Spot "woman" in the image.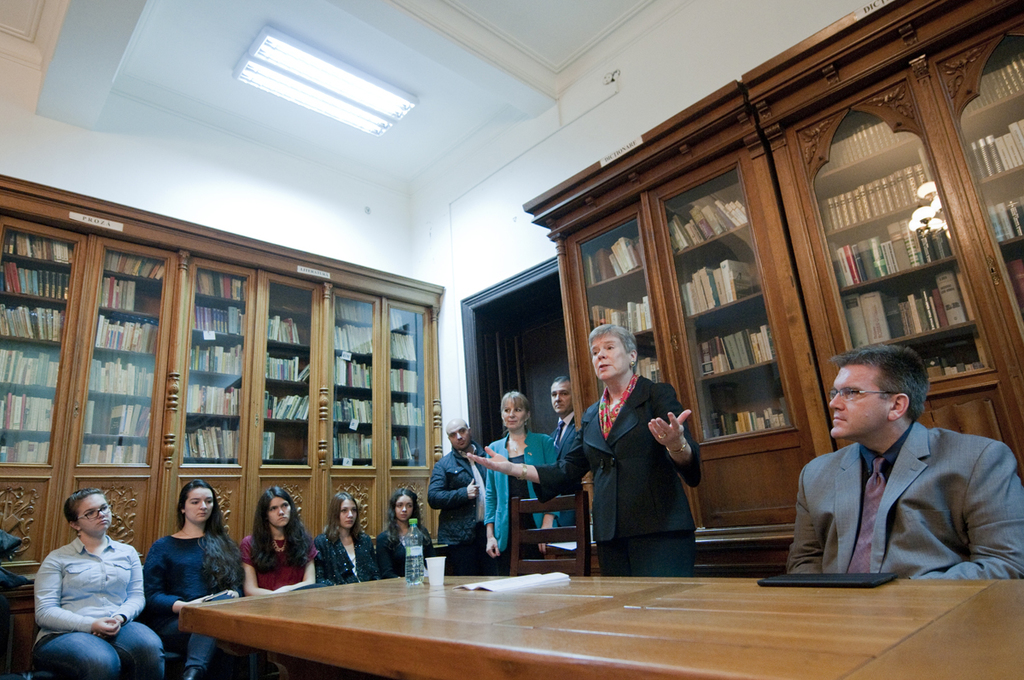
"woman" found at <bbox>372, 485, 446, 580</bbox>.
